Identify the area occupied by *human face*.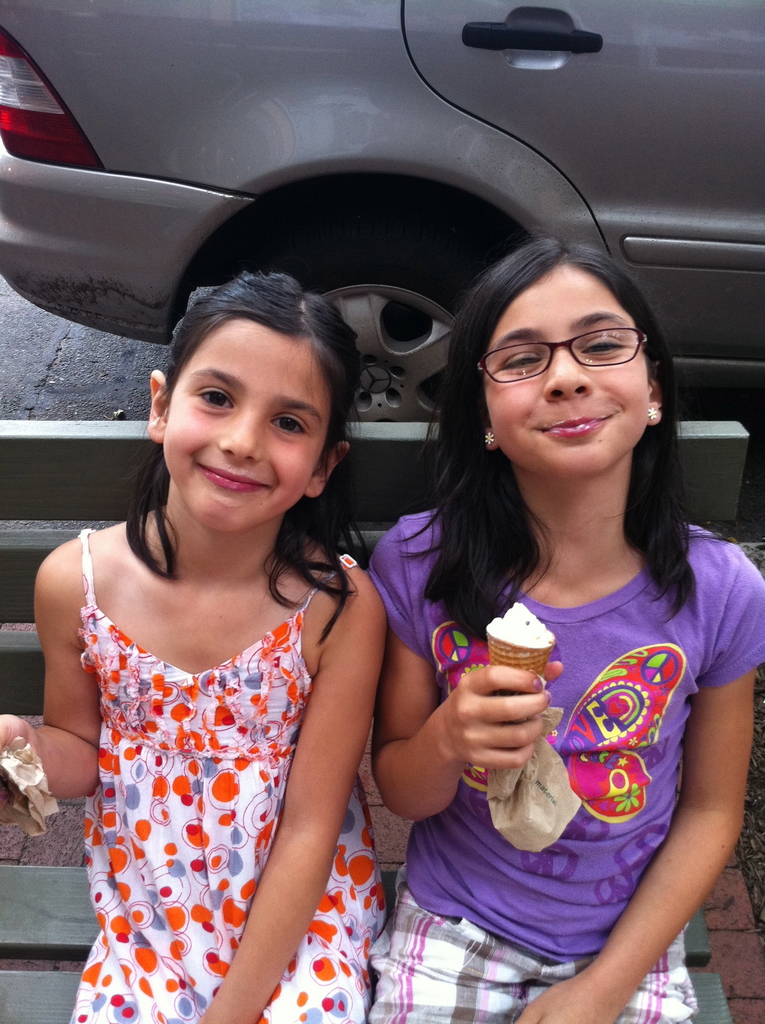
Area: crop(486, 269, 650, 467).
